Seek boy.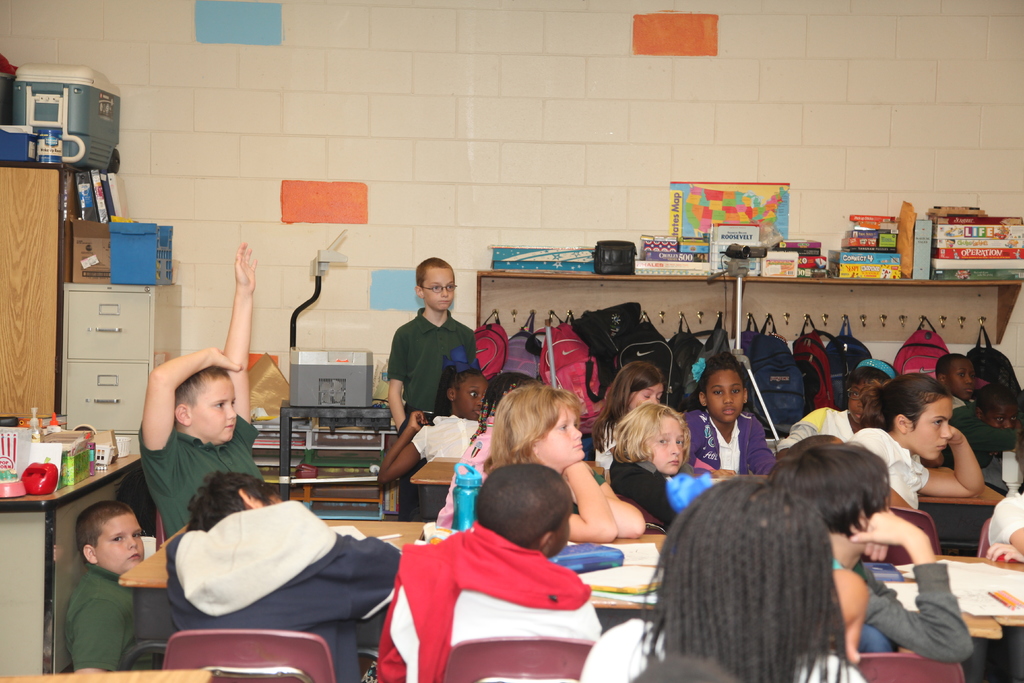
detection(139, 244, 268, 544).
